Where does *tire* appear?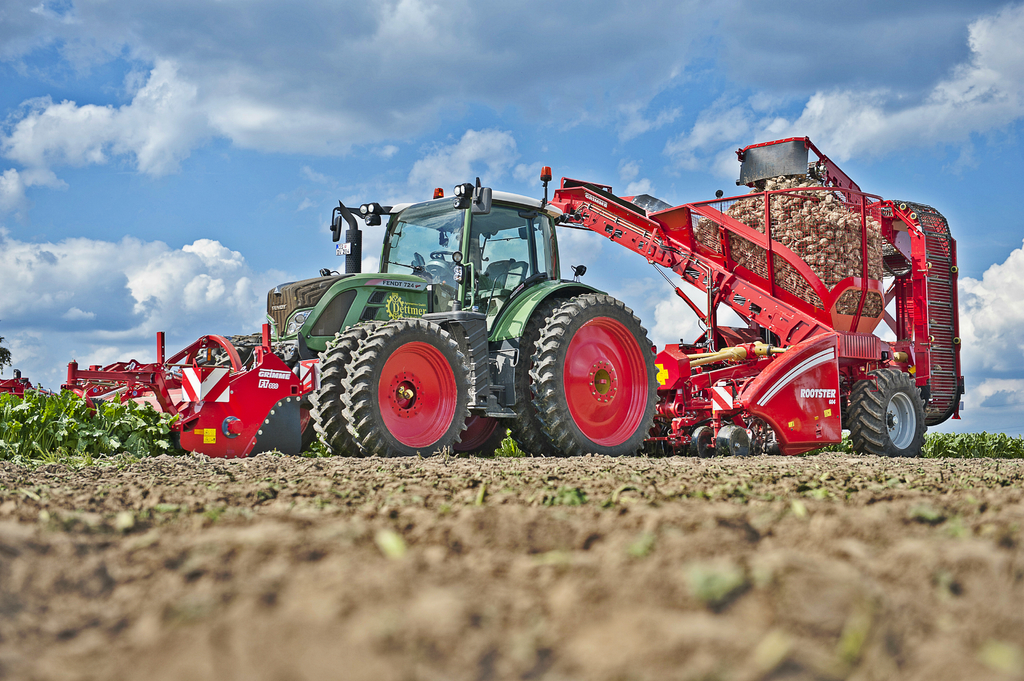
Appears at bbox(846, 365, 930, 459).
